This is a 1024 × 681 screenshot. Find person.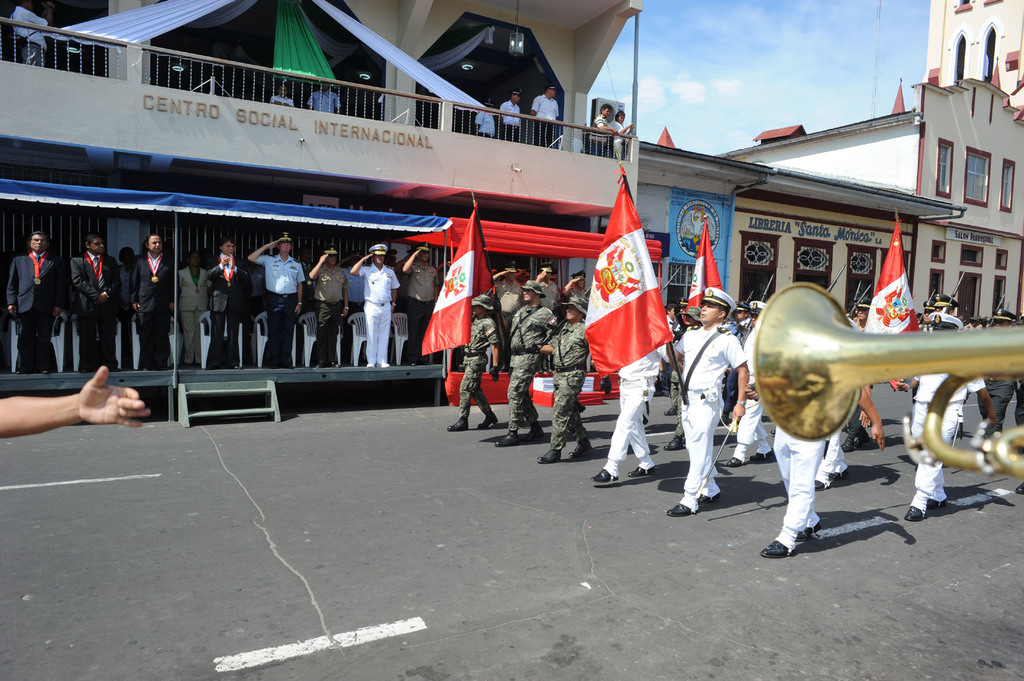
Bounding box: detection(268, 81, 295, 109).
